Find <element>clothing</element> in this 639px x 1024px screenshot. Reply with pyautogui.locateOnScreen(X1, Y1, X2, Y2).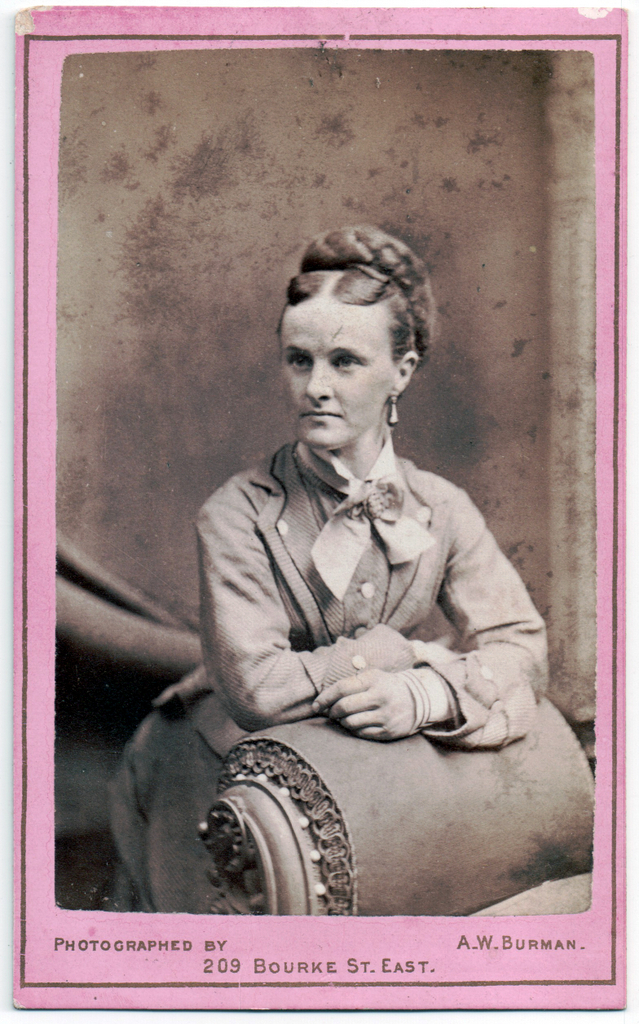
pyautogui.locateOnScreen(175, 401, 572, 856).
